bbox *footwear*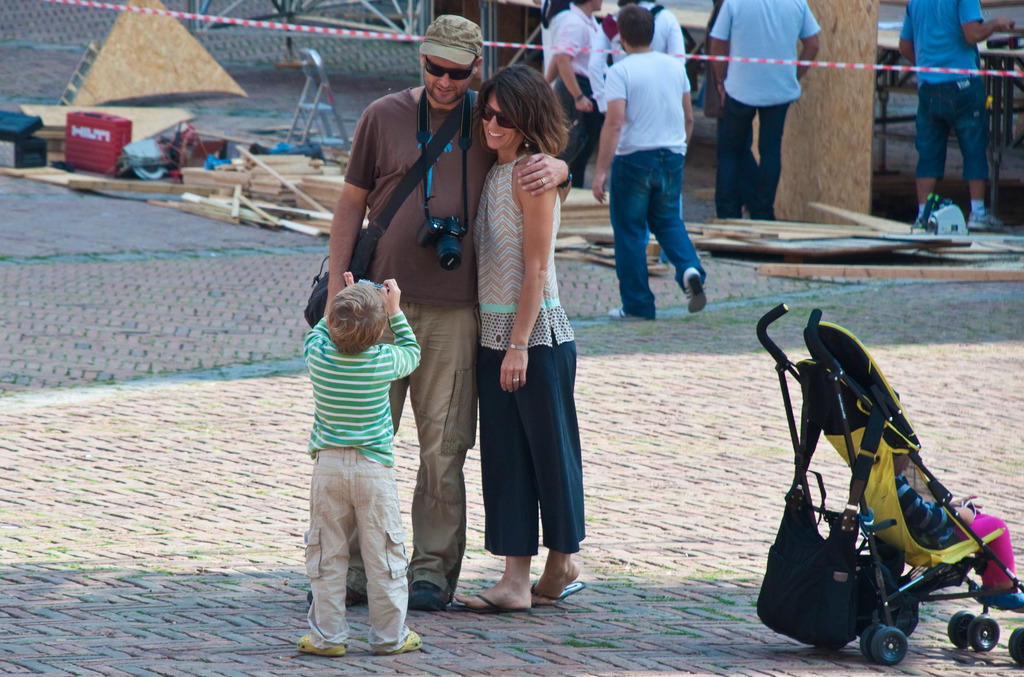
left=908, top=218, right=929, bottom=233
